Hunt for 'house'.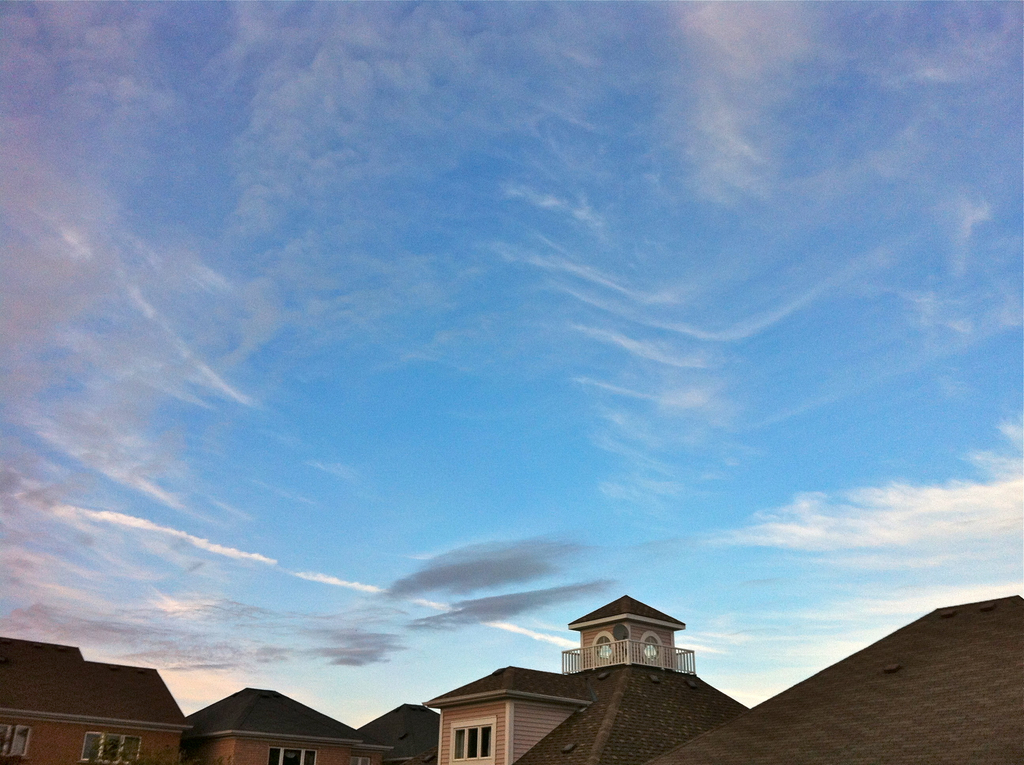
Hunted down at l=430, t=591, r=751, b=764.
